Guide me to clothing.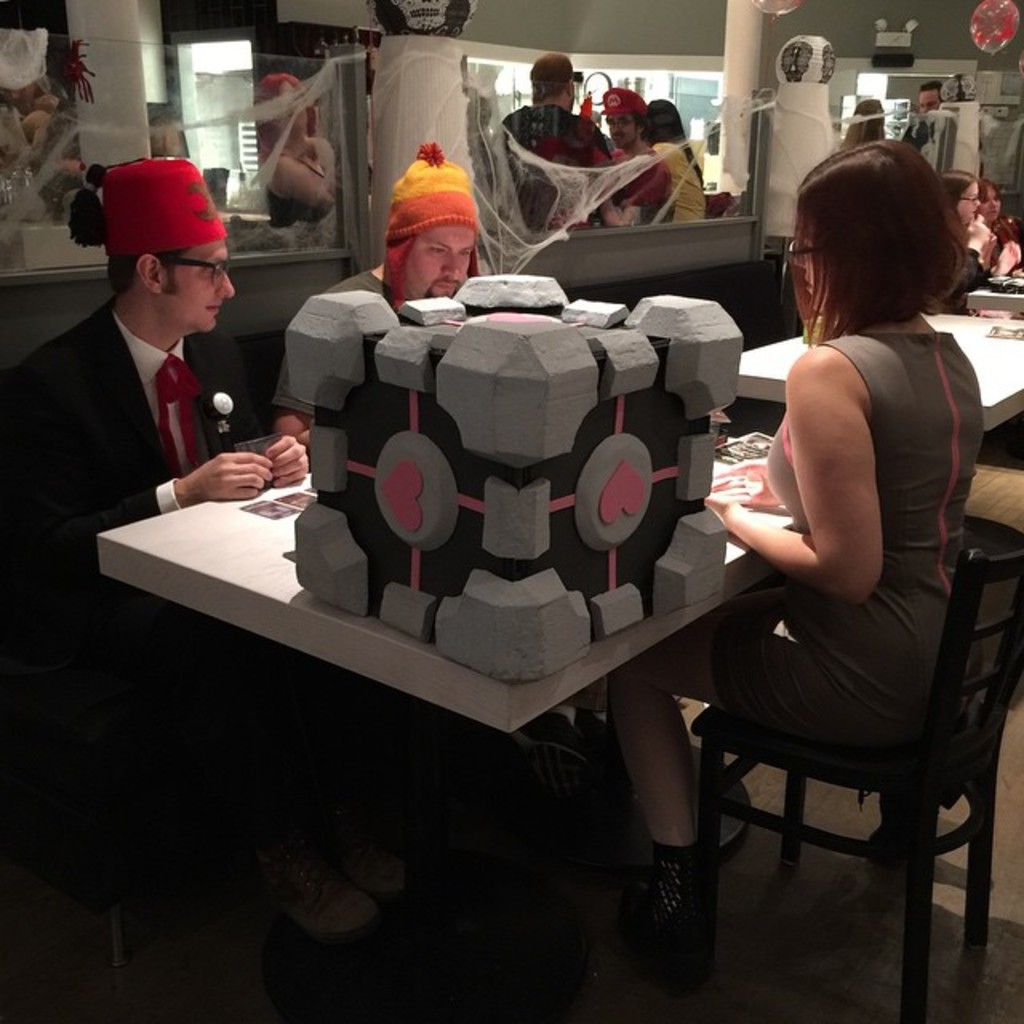
Guidance: x1=605, y1=146, x2=672, y2=208.
